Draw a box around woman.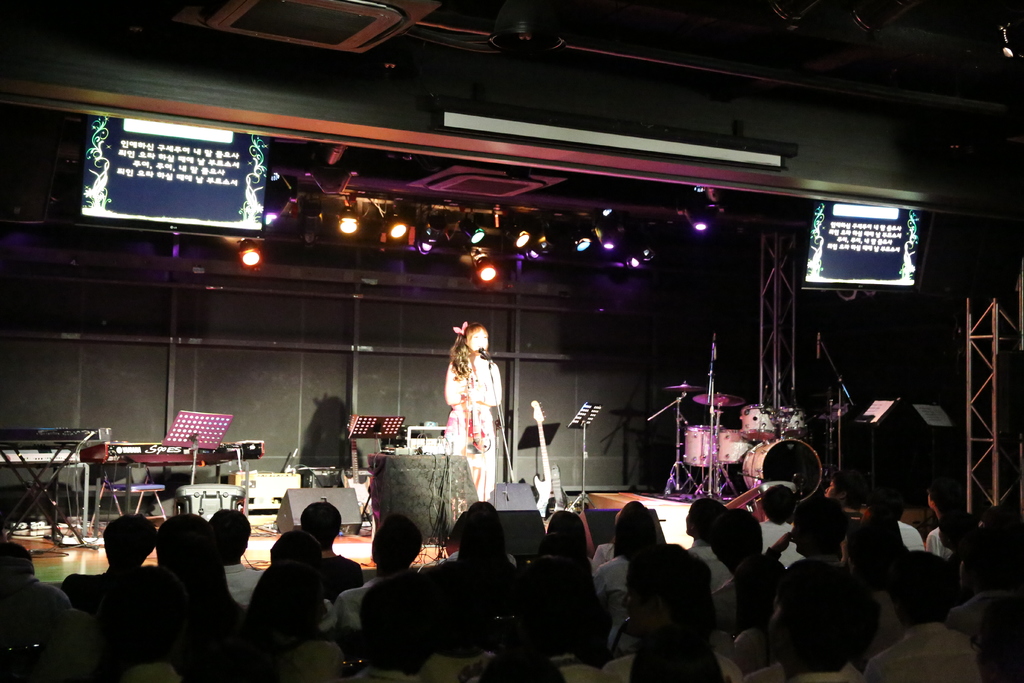
bbox(236, 558, 356, 655).
